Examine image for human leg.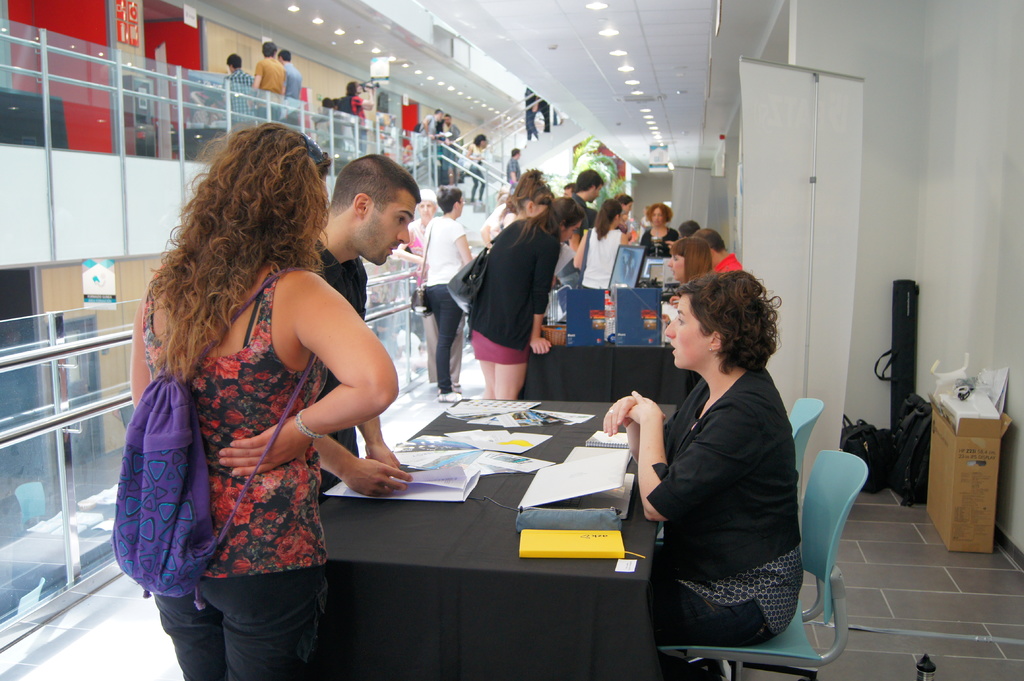
Examination result: {"x1": 204, "y1": 564, "x2": 323, "y2": 680}.
